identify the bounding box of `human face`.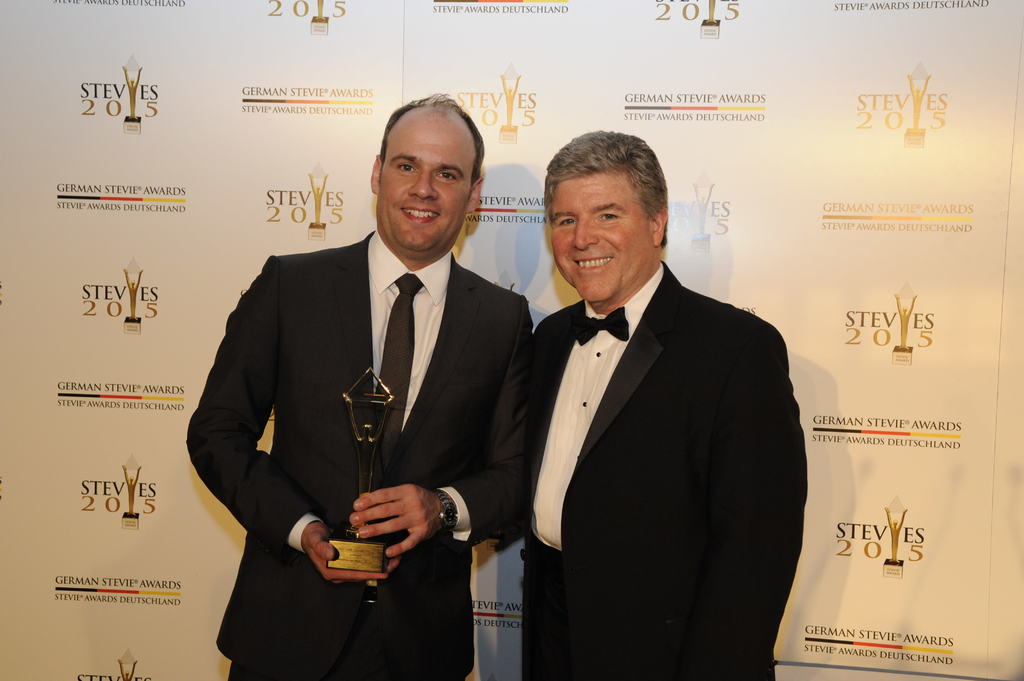
<region>380, 123, 474, 253</region>.
